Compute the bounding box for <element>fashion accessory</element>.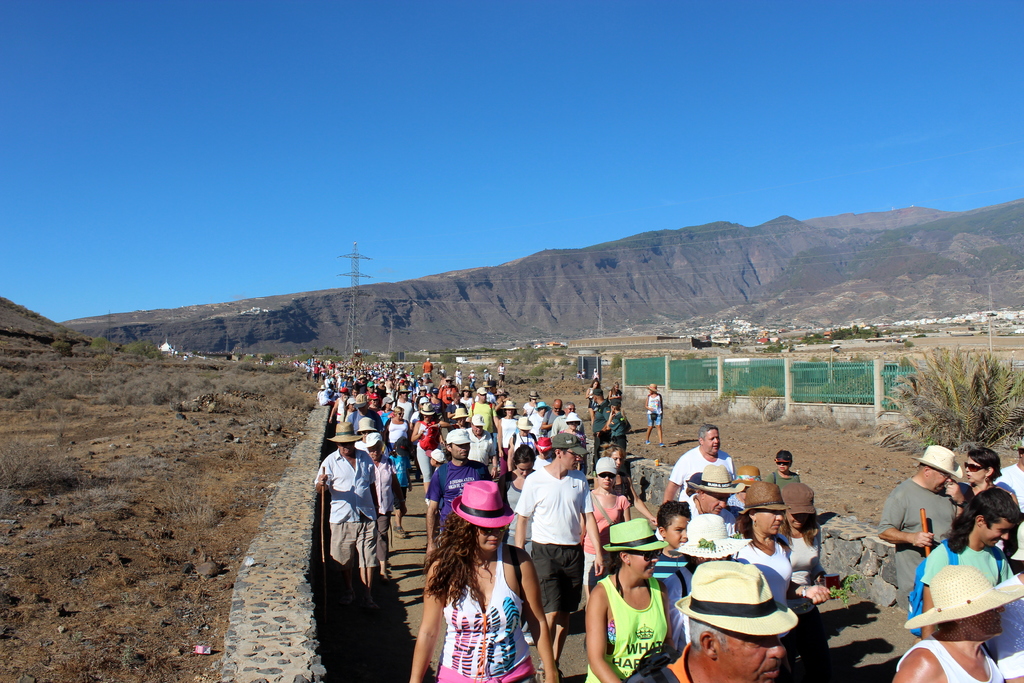
<region>983, 475, 992, 484</region>.
